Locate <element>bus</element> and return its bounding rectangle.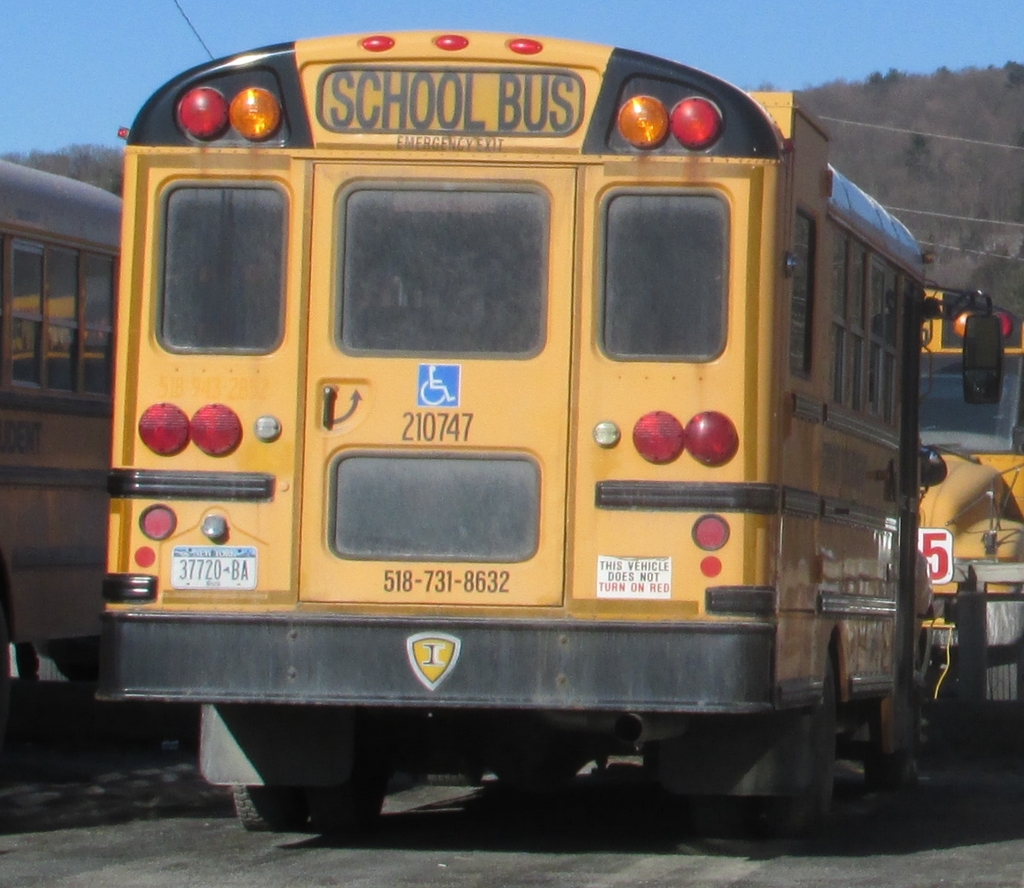
[x1=918, y1=288, x2=1023, y2=707].
